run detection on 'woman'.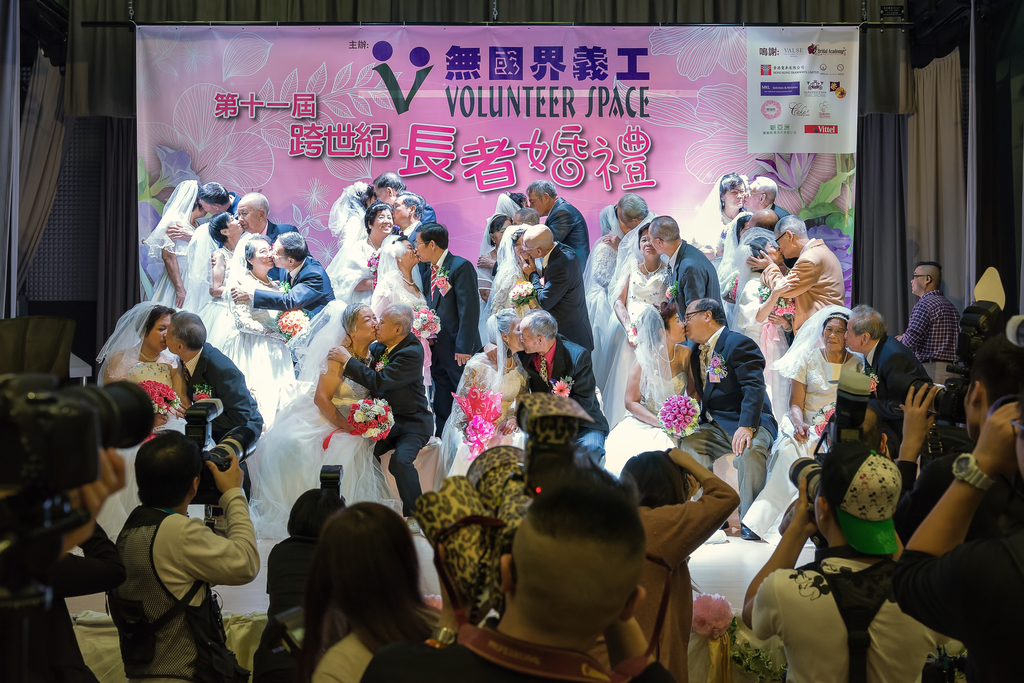
Result: box=[325, 178, 376, 283].
